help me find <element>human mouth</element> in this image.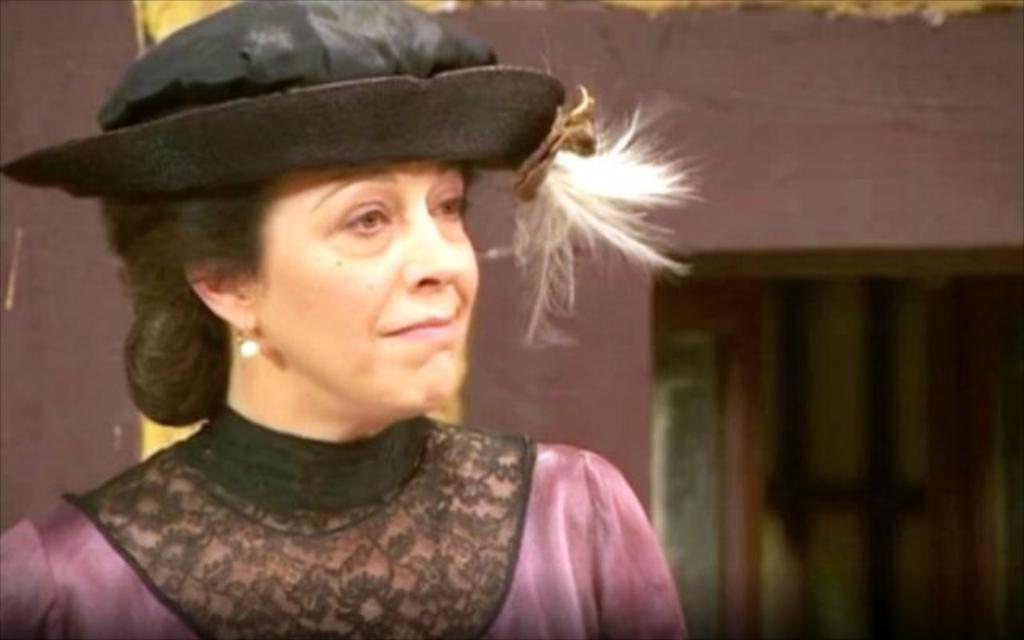
Found it: {"x1": 379, "y1": 304, "x2": 462, "y2": 352}.
